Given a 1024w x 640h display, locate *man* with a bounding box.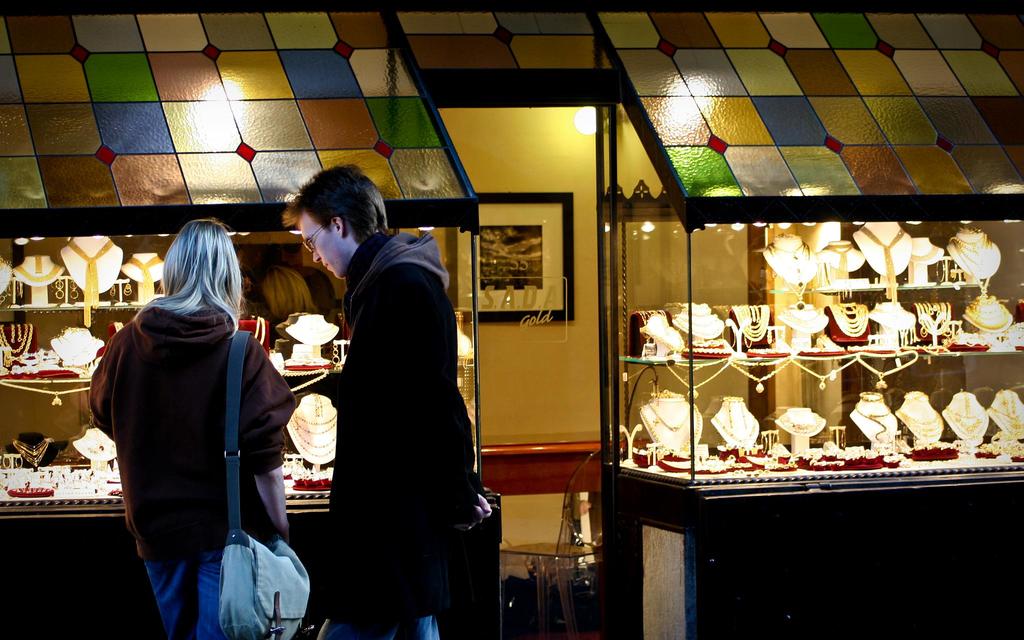
Located: [284,168,486,634].
